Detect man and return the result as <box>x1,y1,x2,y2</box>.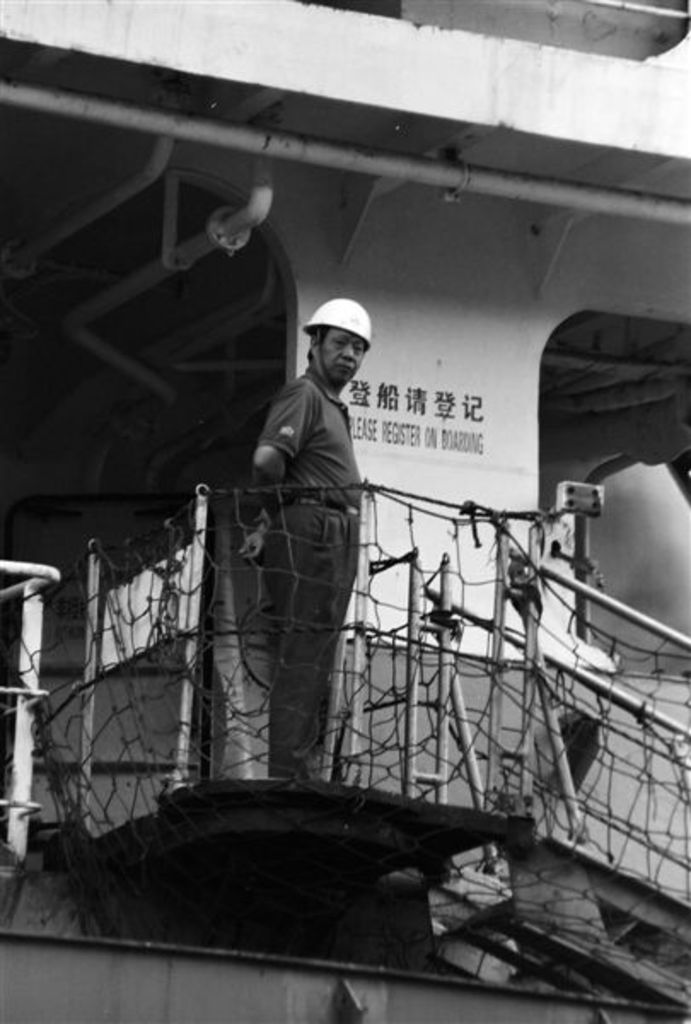
<box>242,300,382,794</box>.
